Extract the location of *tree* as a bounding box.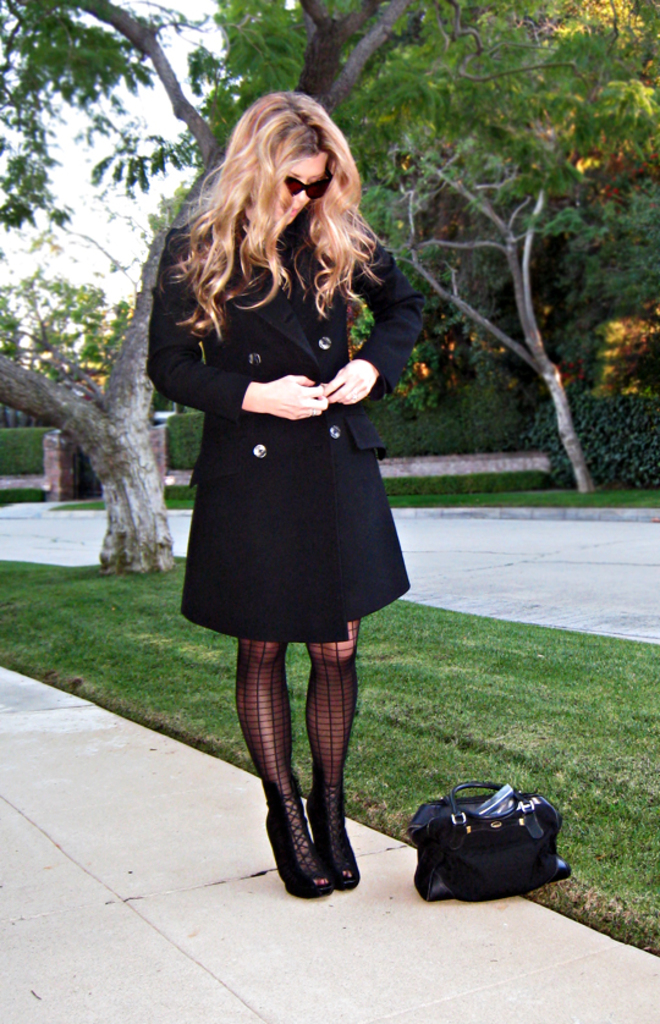
339 0 659 490.
